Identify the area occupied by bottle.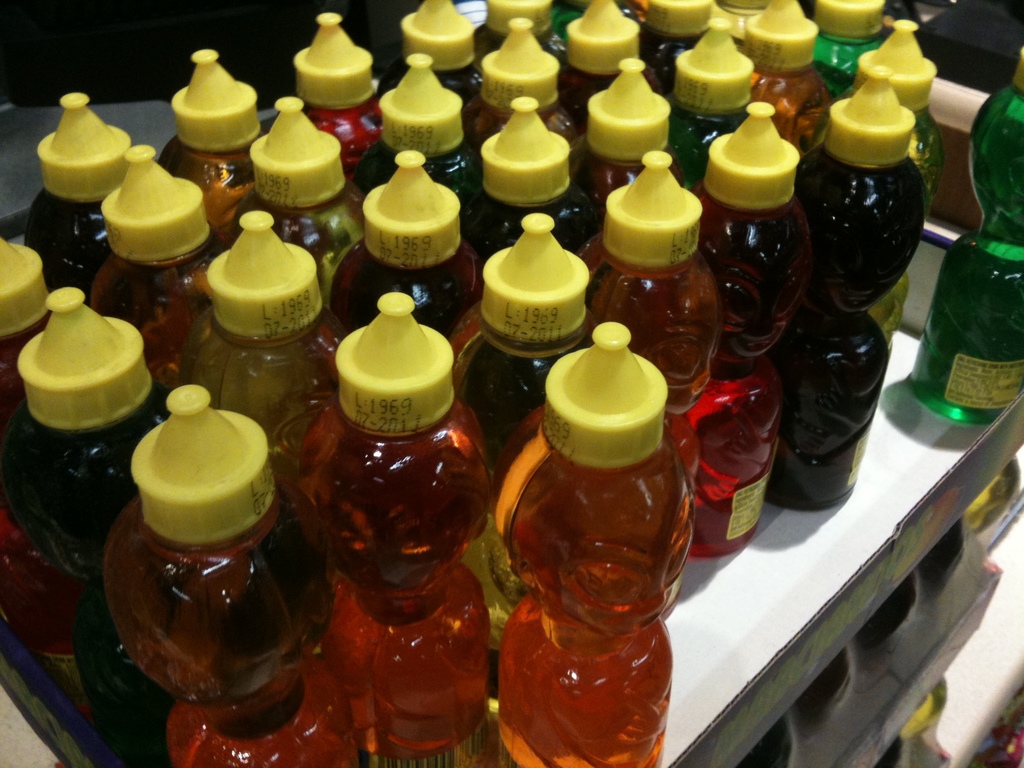
Area: detection(19, 287, 180, 660).
